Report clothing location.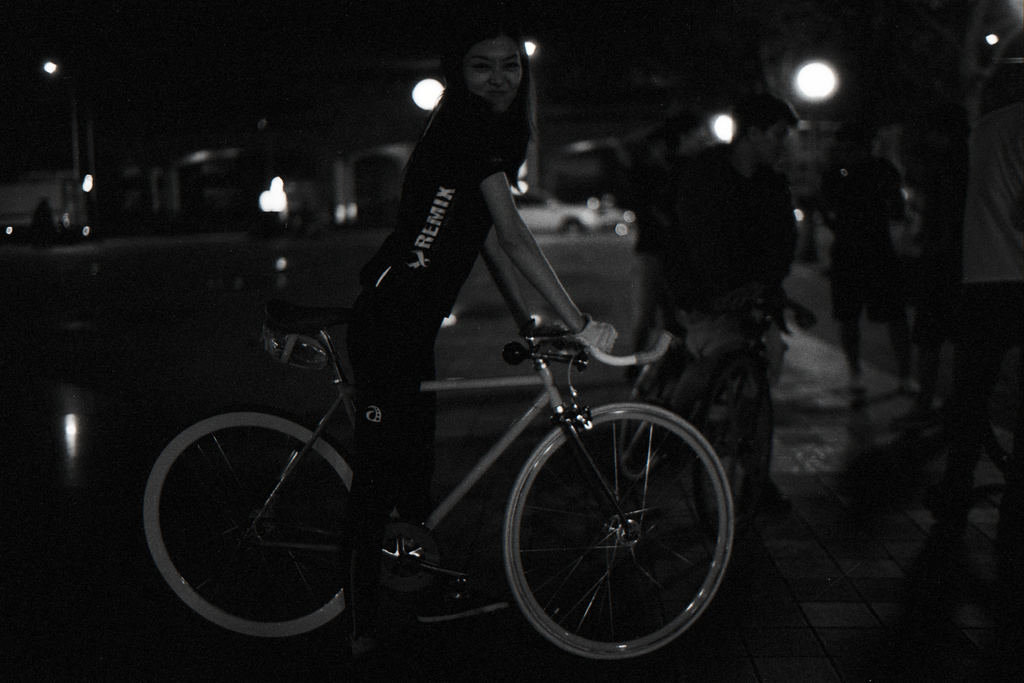
Report: bbox=[822, 163, 913, 326].
